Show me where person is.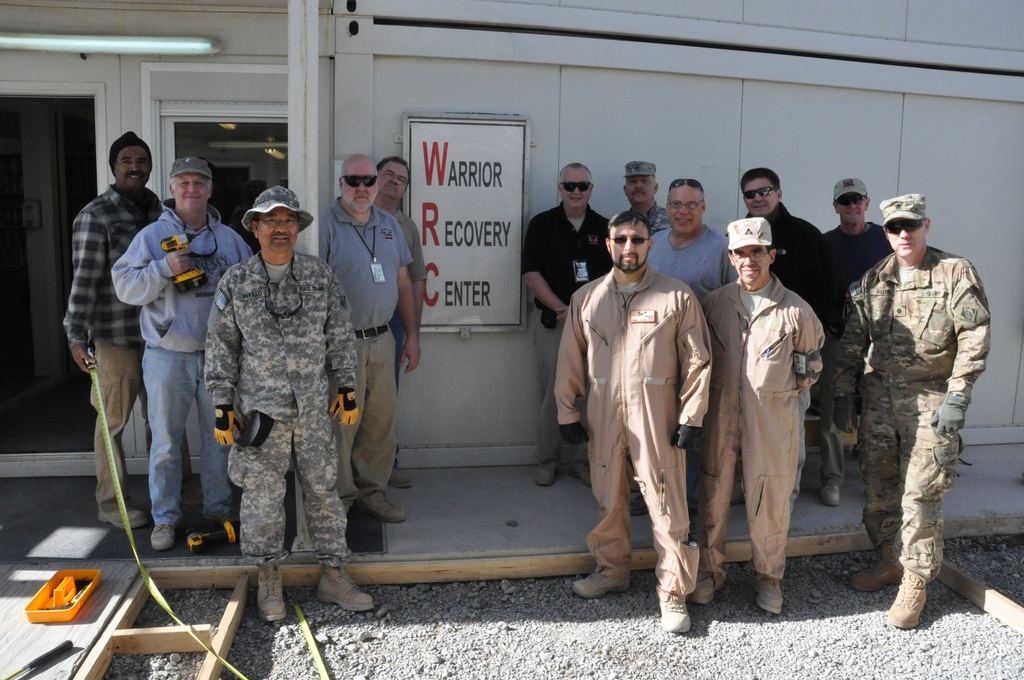
person is at select_region(559, 209, 712, 630).
